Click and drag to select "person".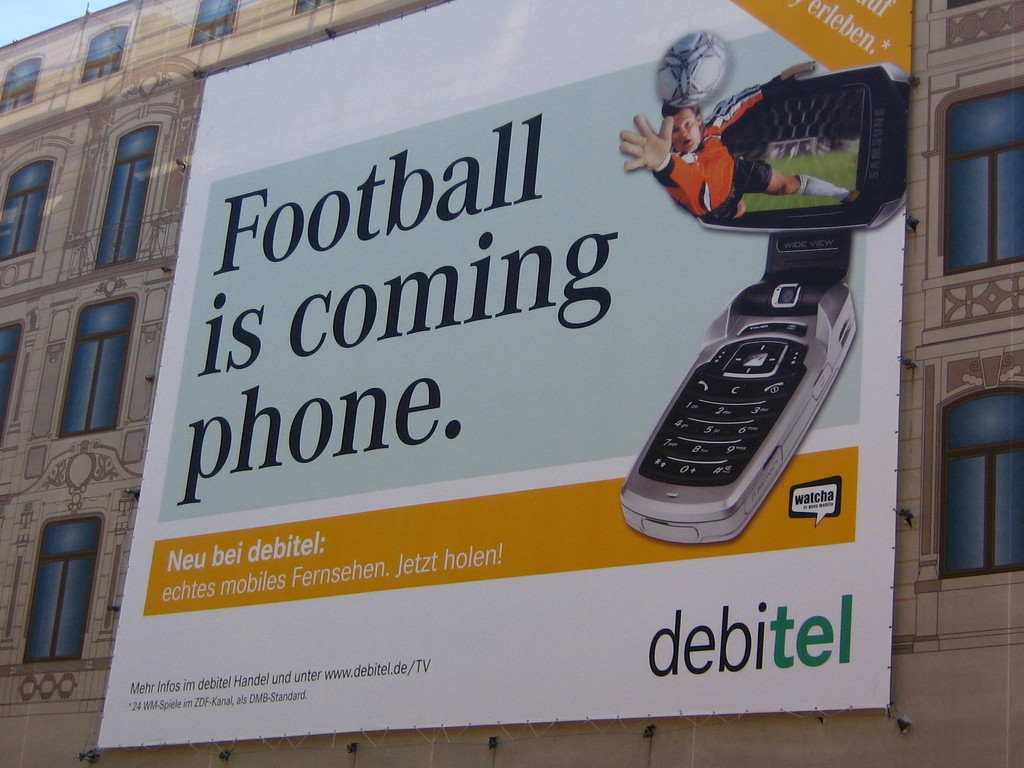
Selection: [620,72,861,219].
